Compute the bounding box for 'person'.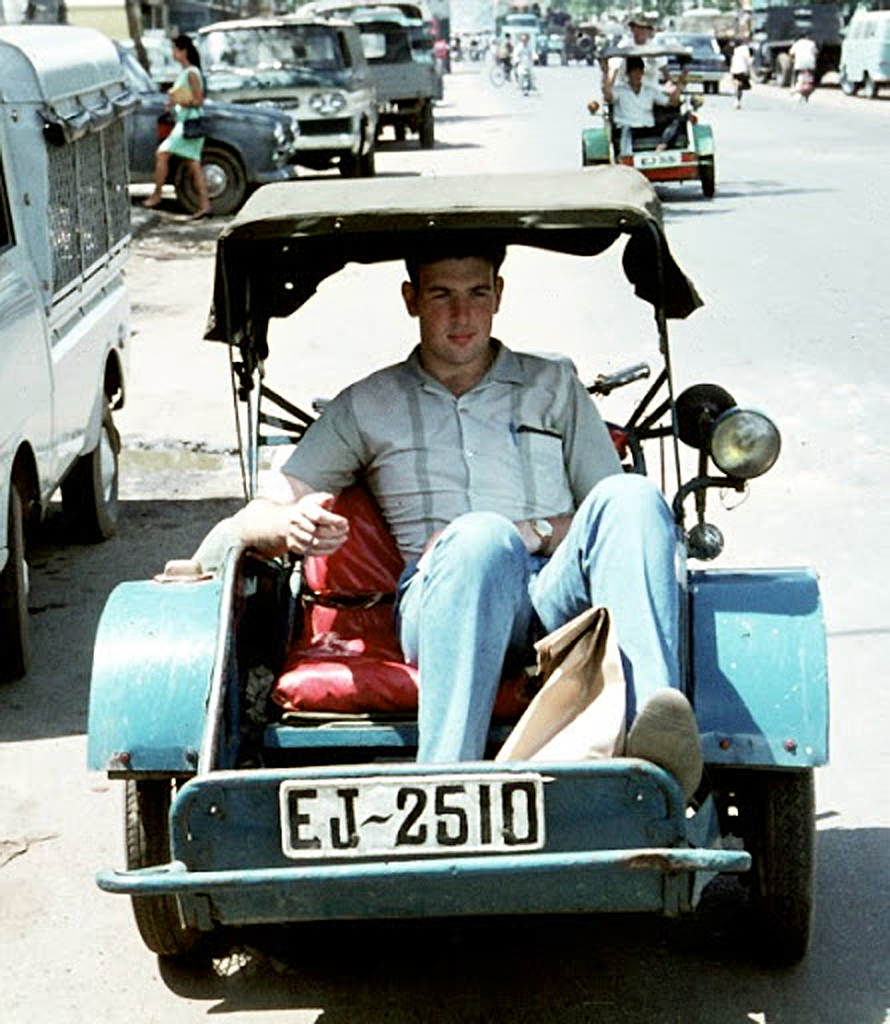
l=146, t=39, r=214, b=222.
